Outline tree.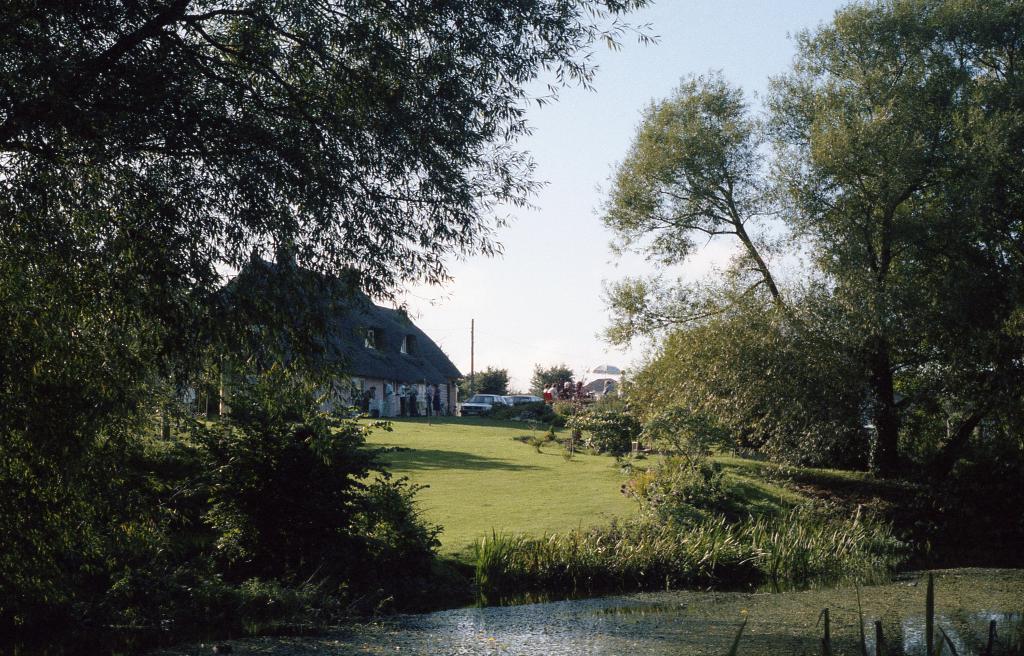
Outline: Rect(525, 356, 576, 398).
